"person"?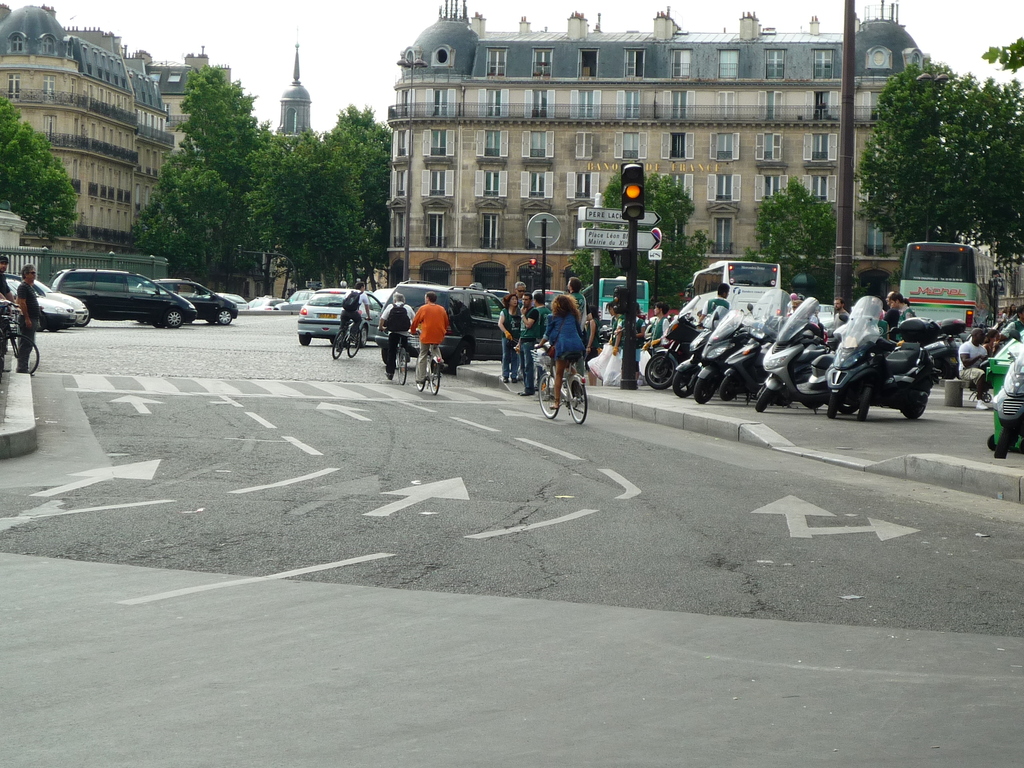
region(14, 262, 39, 374)
